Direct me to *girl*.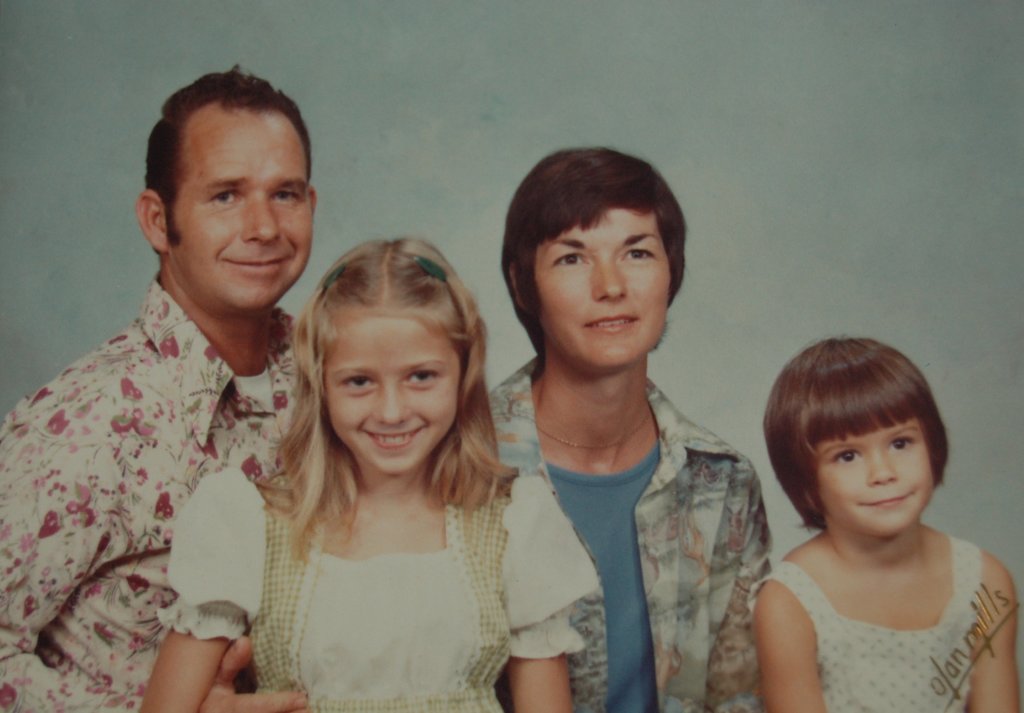
Direction: [x1=735, y1=325, x2=1020, y2=706].
